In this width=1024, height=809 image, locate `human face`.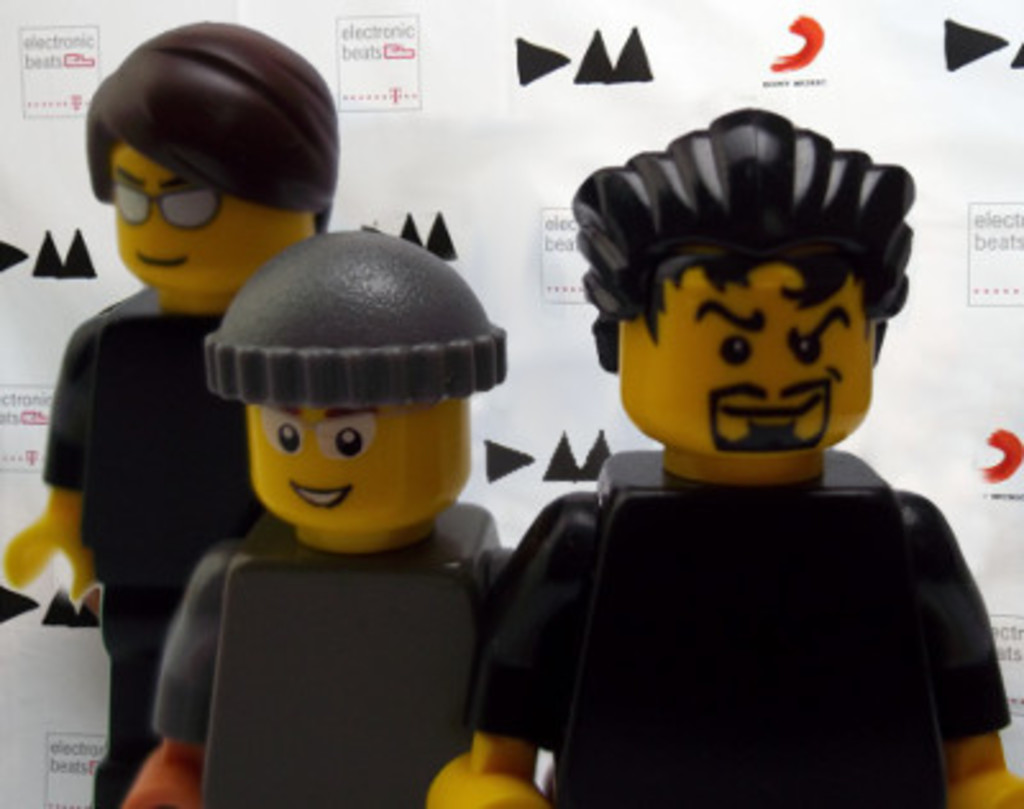
Bounding box: 614 261 873 456.
